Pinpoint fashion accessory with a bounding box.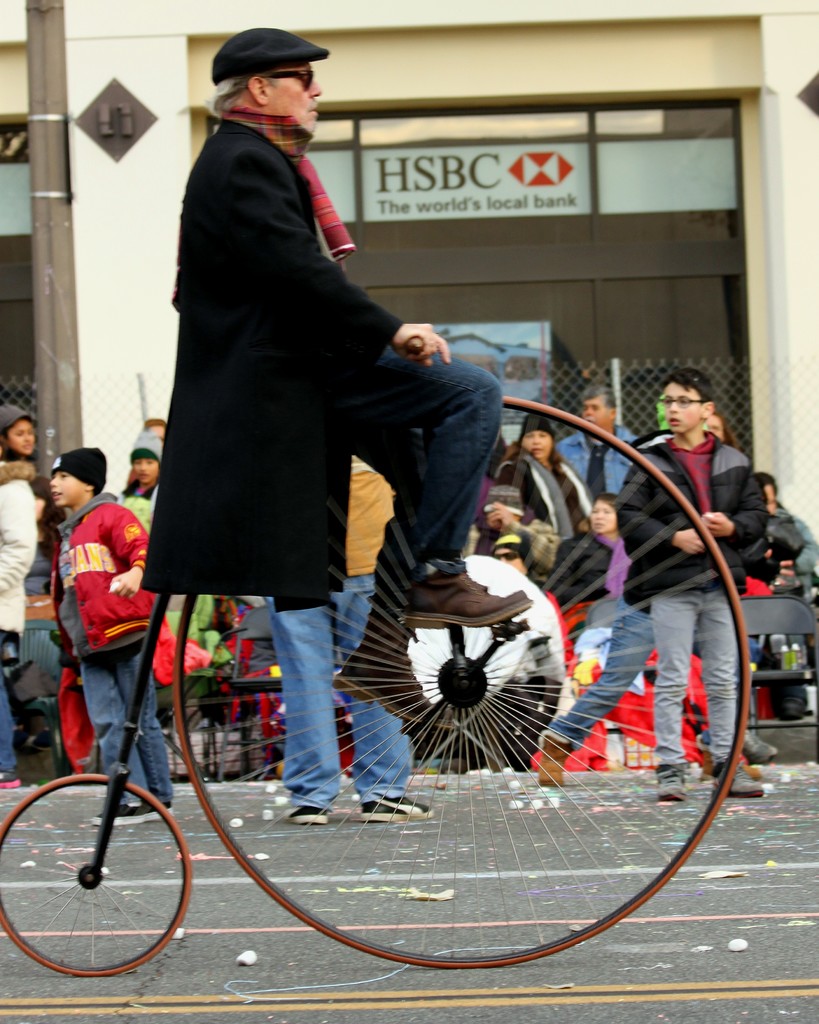
280/803/332/829.
